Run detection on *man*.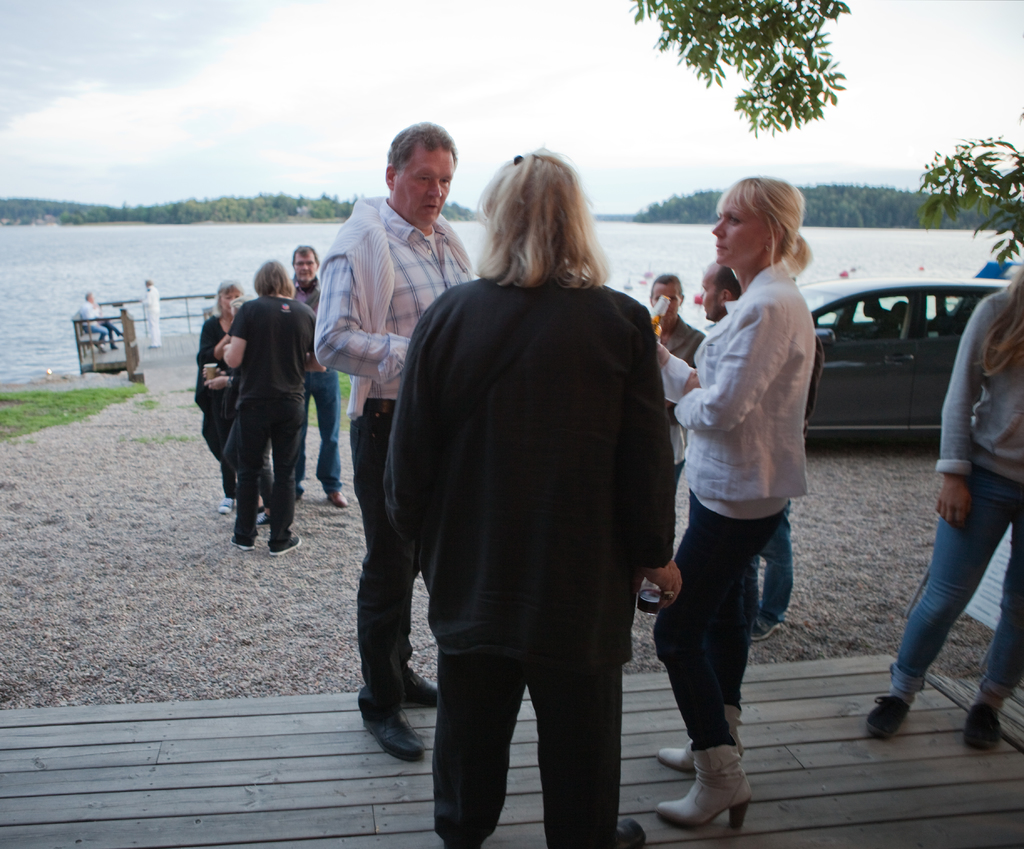
Result: box(698, 257, 826, 643).
